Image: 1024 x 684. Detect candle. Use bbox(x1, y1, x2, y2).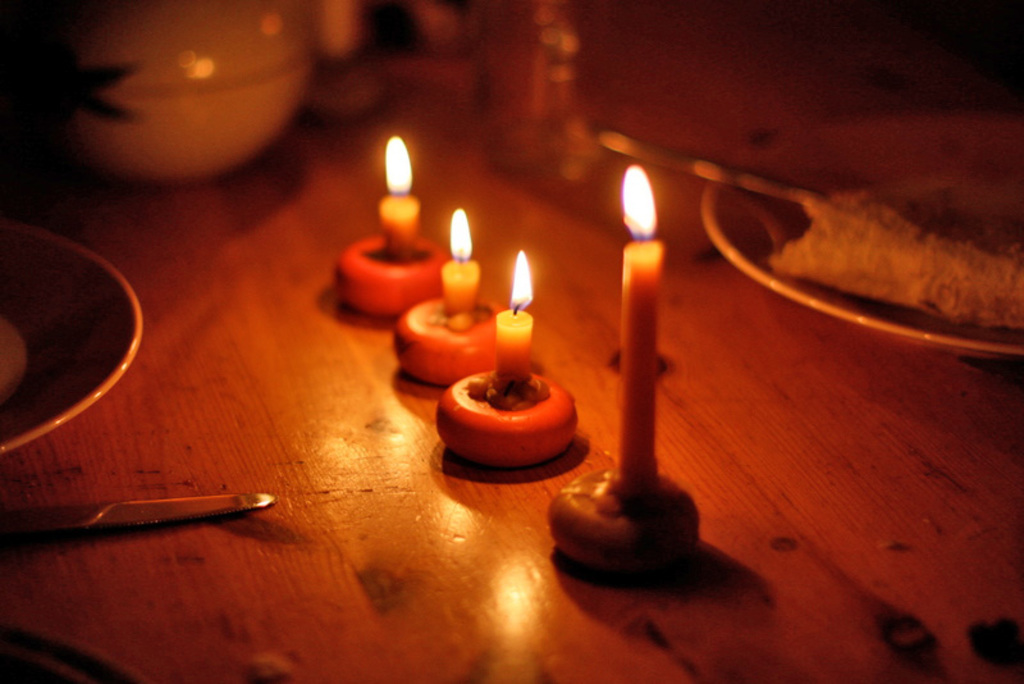
bbox(381, 134, 421, 257).
